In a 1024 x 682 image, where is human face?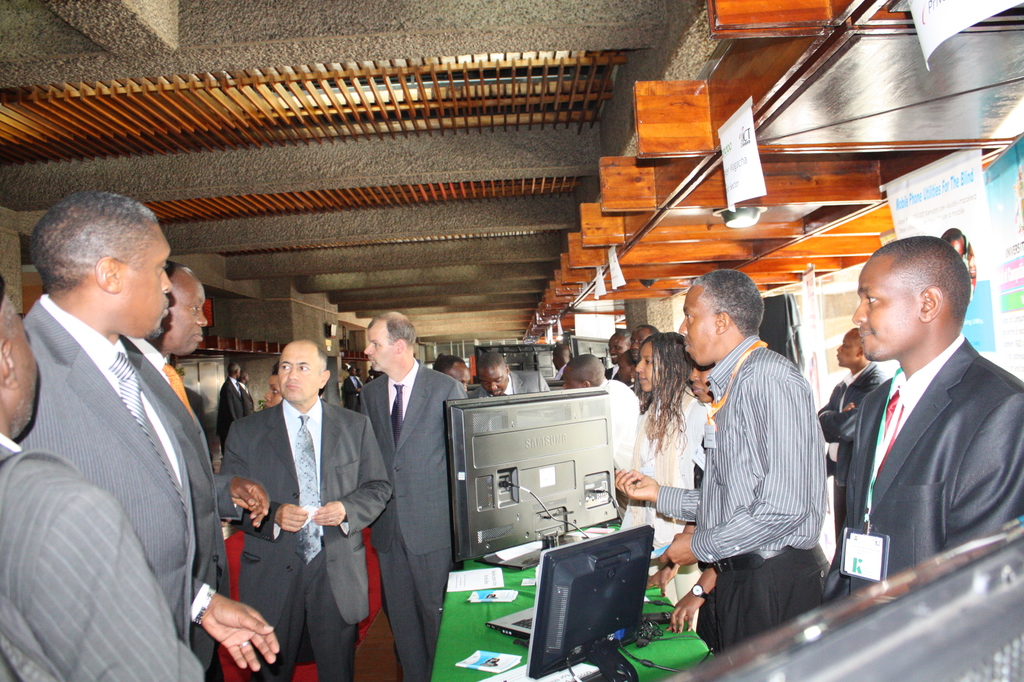
select_region(836, 334, 857, 368).
